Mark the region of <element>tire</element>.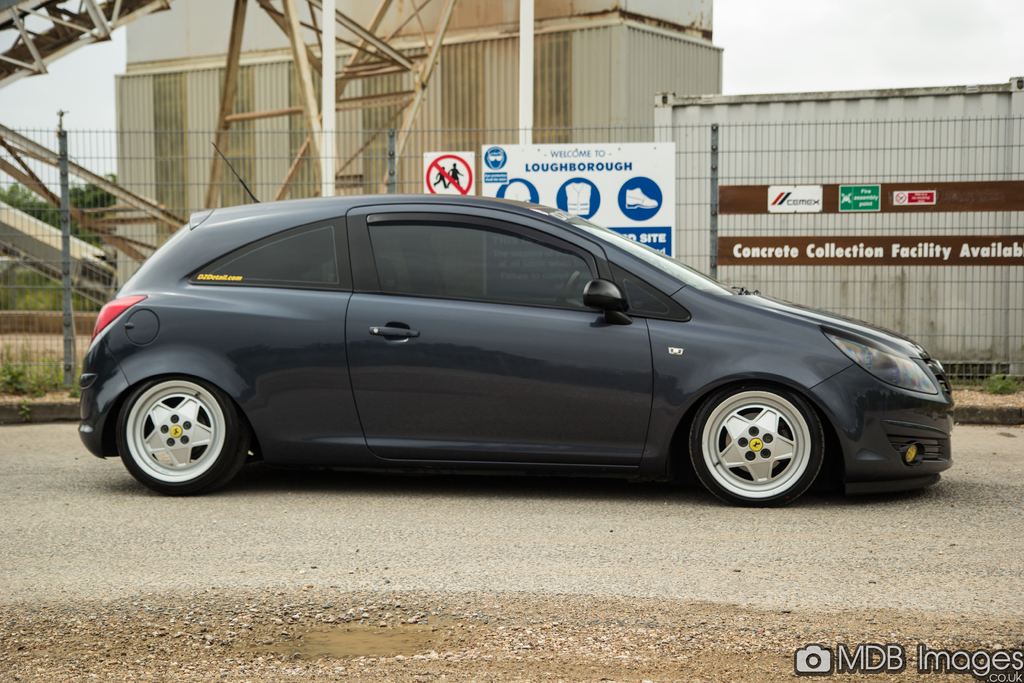
Region: 681/372/851/502.
